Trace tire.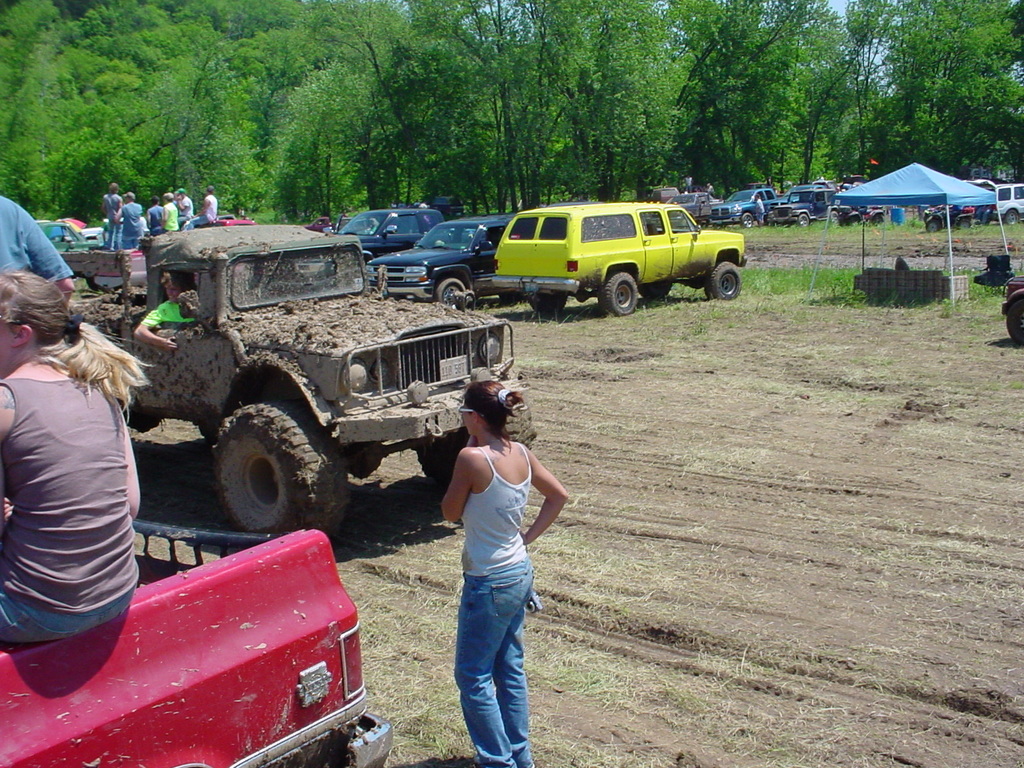
Traced to locate(415, 392, 536, 486).
